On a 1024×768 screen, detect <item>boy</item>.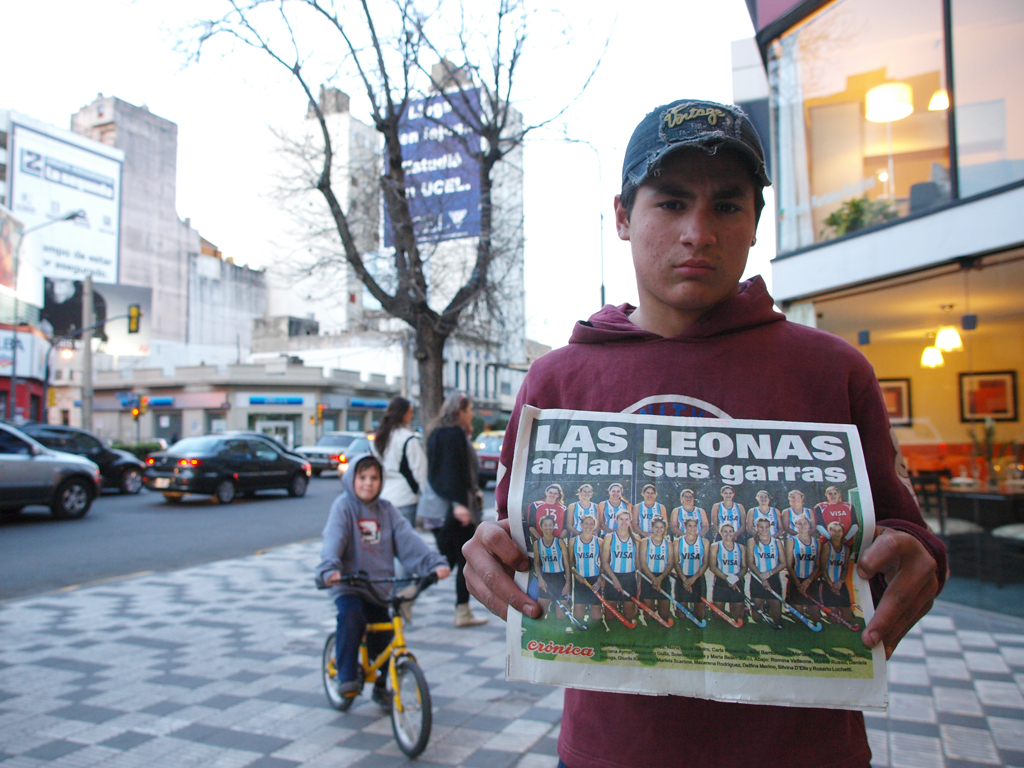
region(315, 453, 452, 701).
